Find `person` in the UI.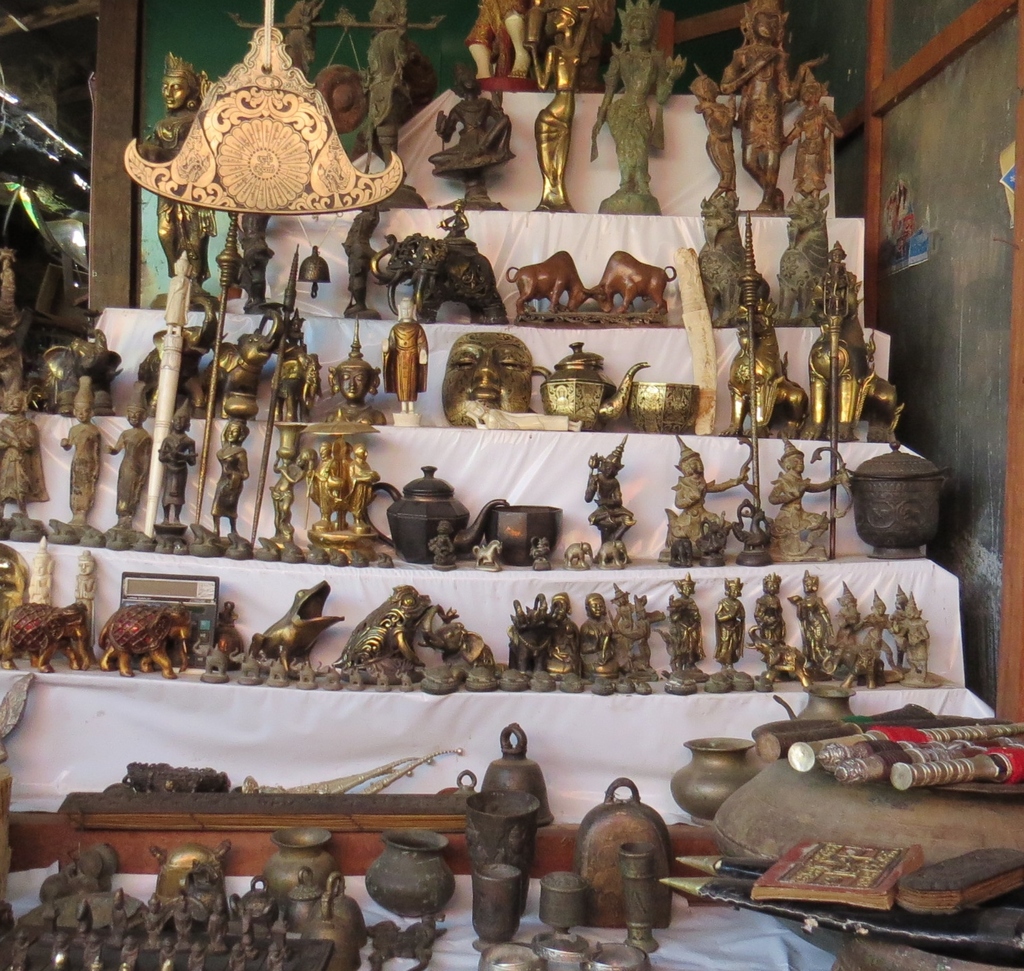
UI element at bbox=[860, 588, 892, 656].
